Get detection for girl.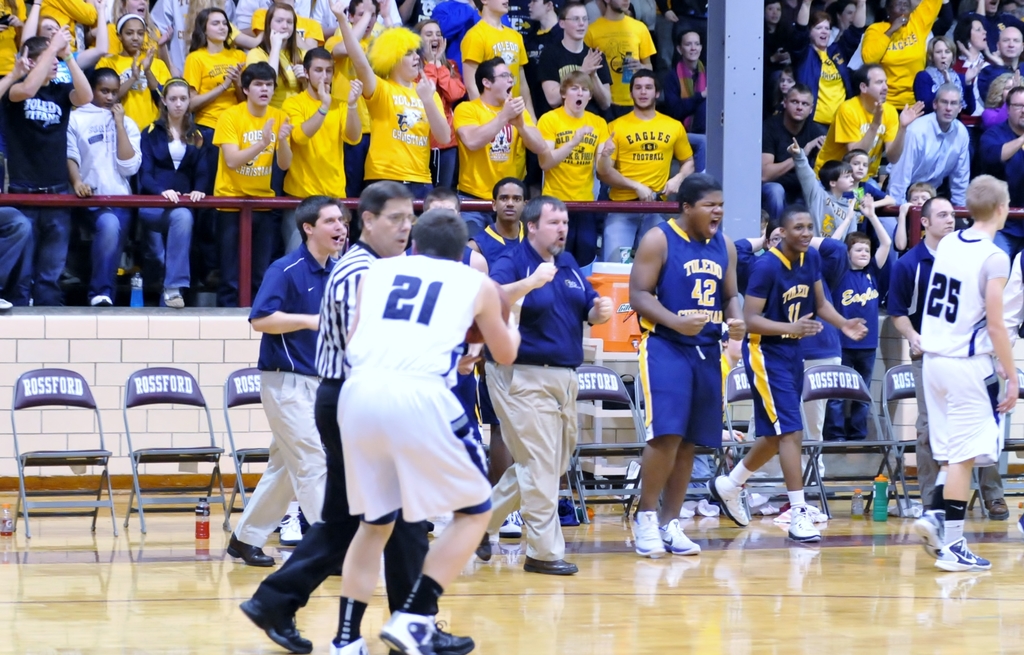
Detection: BBox(136, 77, 207, 307).
